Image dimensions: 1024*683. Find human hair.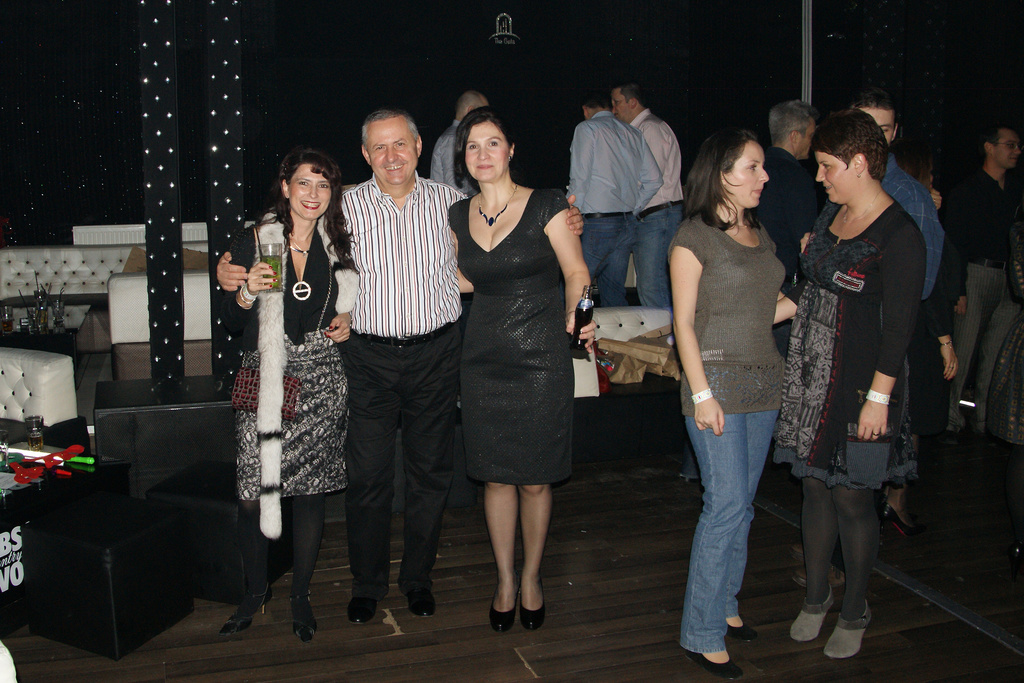
847,88,901,123.
